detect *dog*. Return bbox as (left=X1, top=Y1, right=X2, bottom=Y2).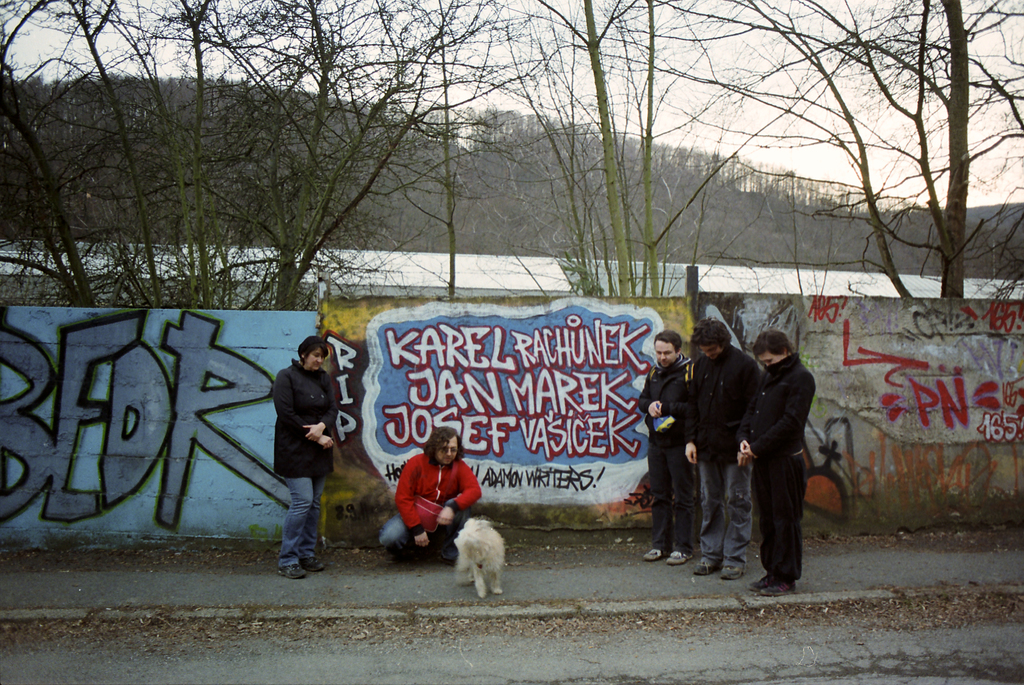
(left=454, top=515, right=508, bottom=600).
